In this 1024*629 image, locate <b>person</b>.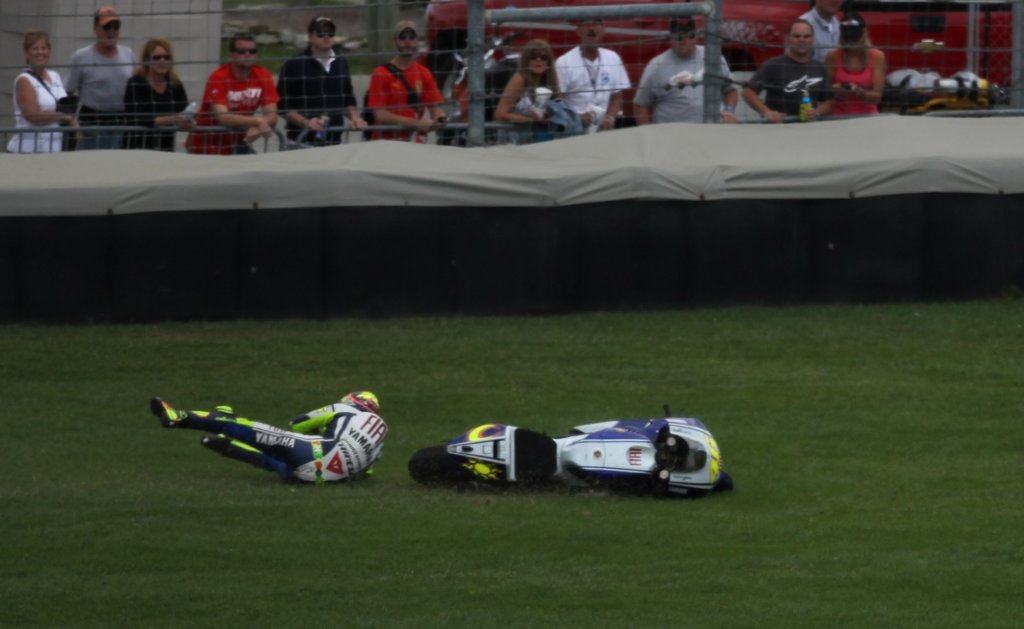
Bounding box: [130,34,197,164].
